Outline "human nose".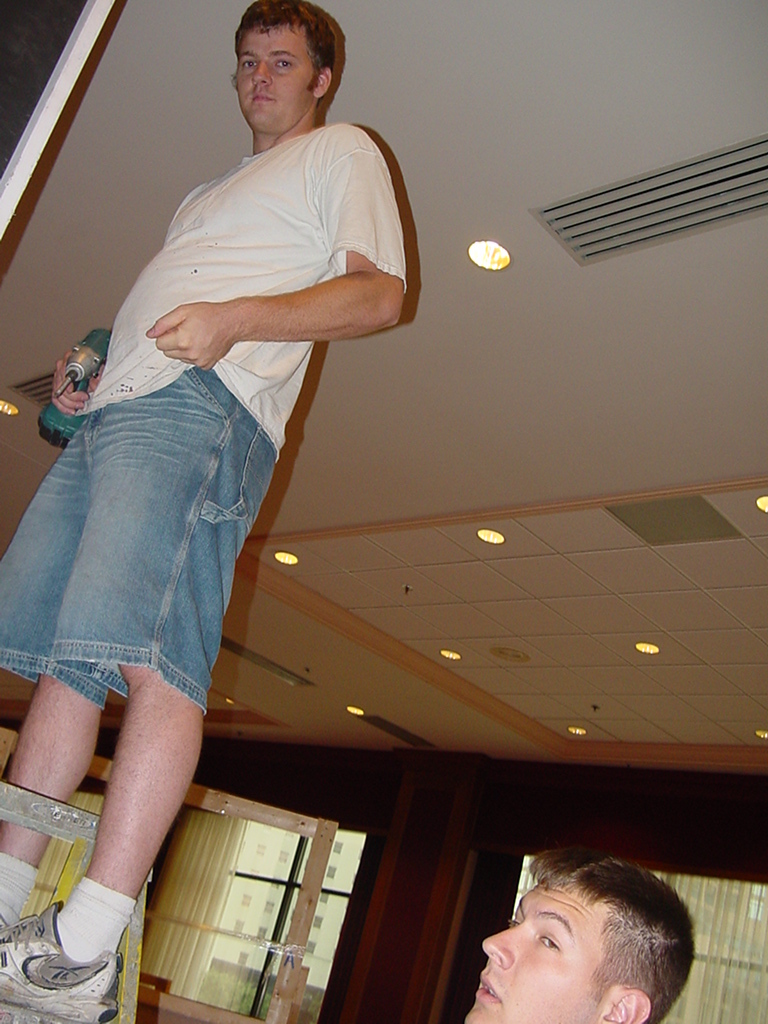
Outline: pyautogui.locateOnScreen(250, 57, 273, 86).
